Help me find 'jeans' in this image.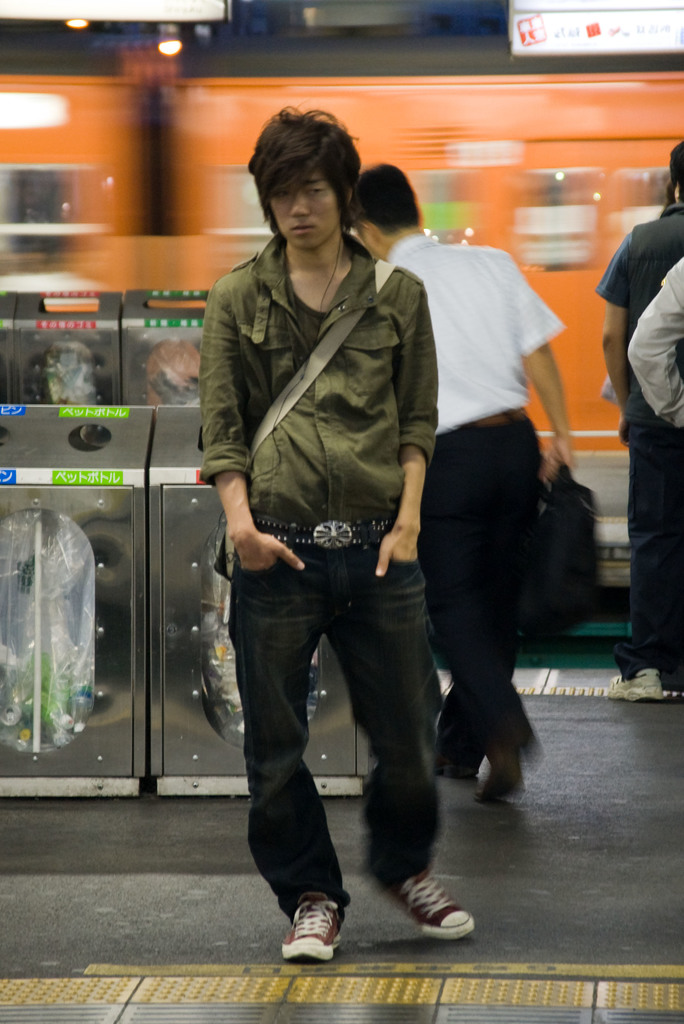
Found it: <box>159,214,443,542</box>.
